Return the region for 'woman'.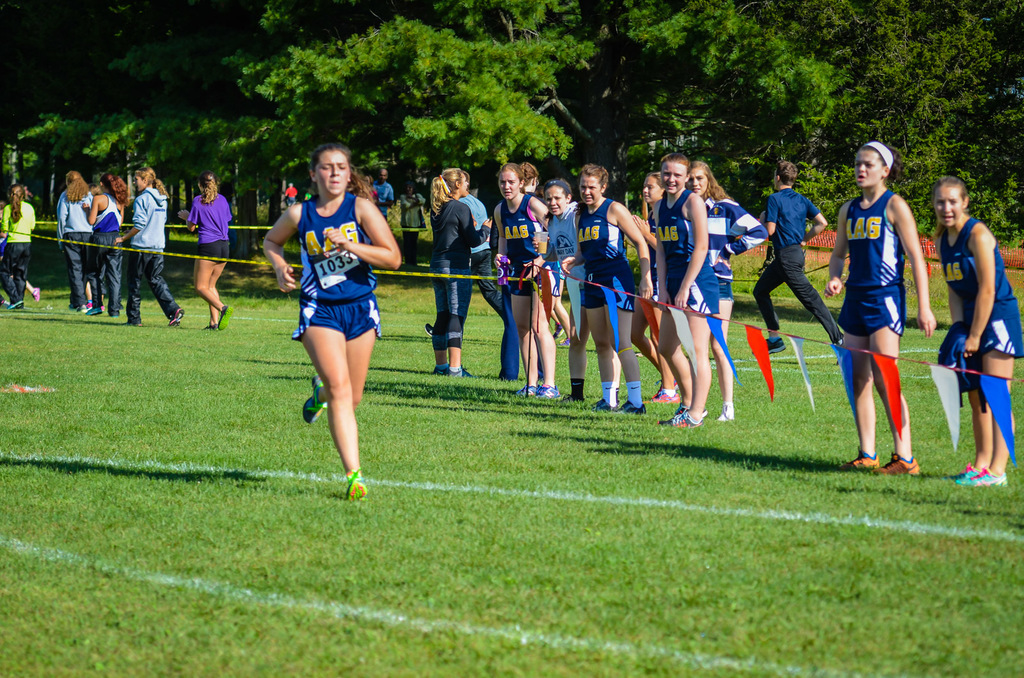
<box>644,152,723,432</box>.
